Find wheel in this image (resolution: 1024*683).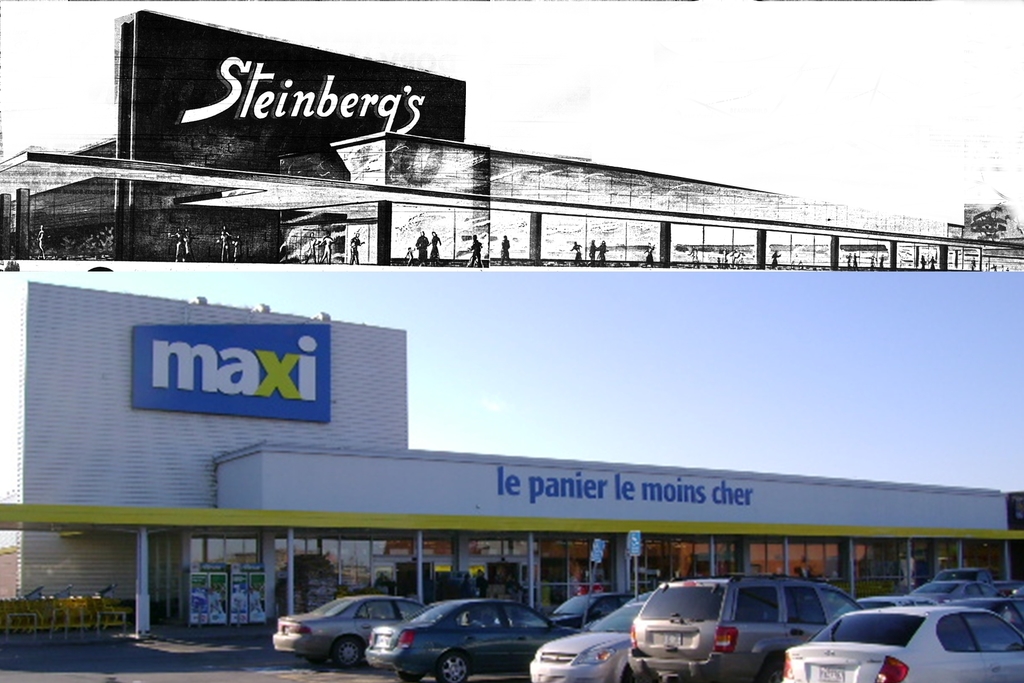
(x1=434, y1=651, x2=472, y2=682).
